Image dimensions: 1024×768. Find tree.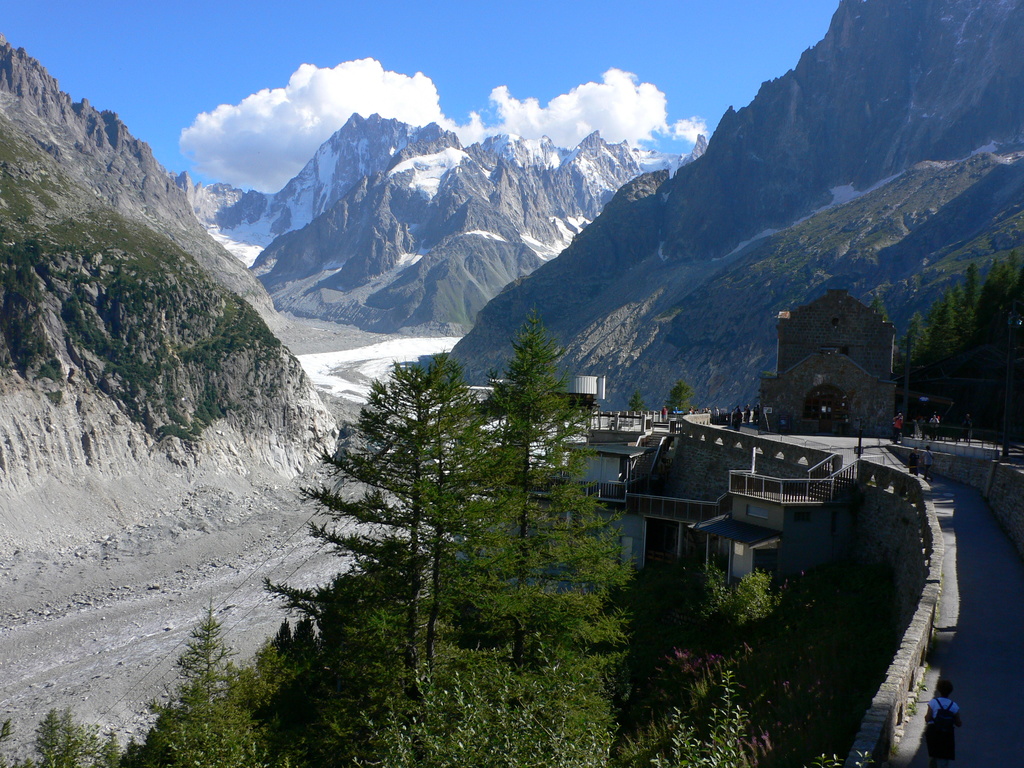
[687, 566, 784, 630].
